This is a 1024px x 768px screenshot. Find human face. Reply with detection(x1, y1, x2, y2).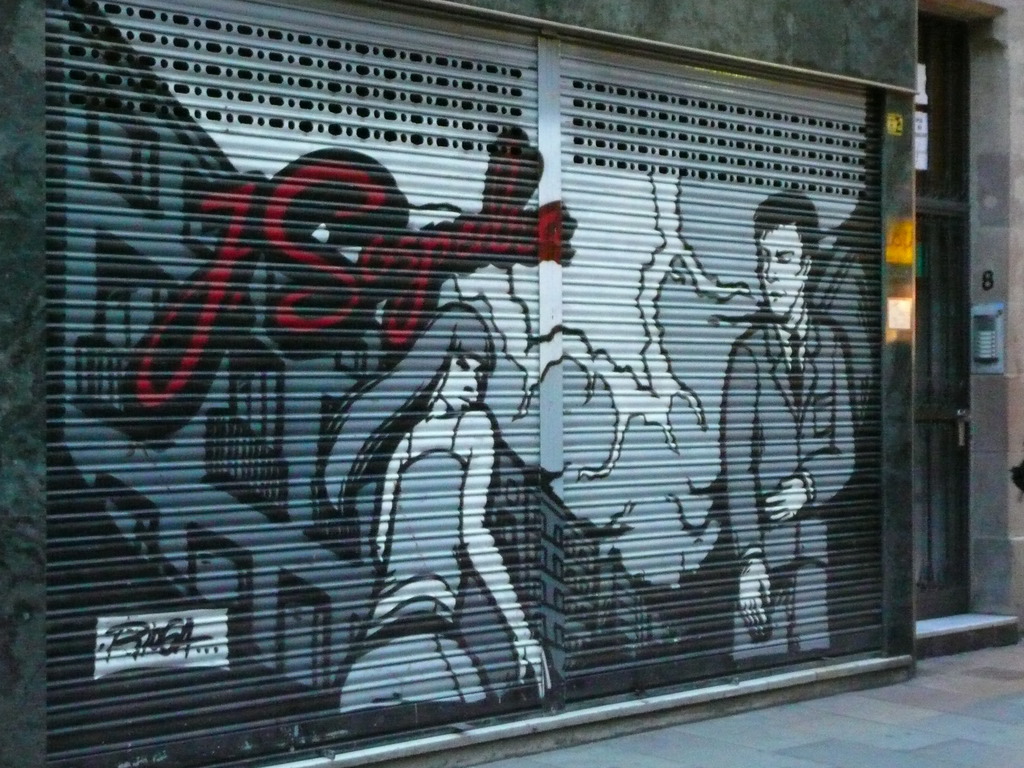
detection(755, 226, 803, 319).
